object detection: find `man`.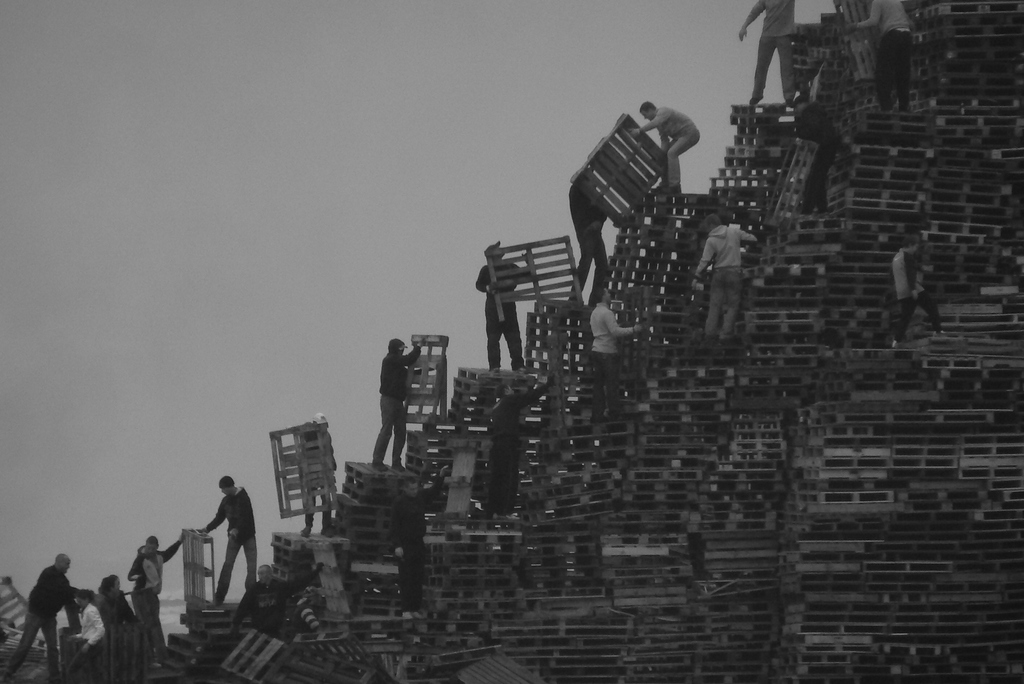
[485,382,548,515].
